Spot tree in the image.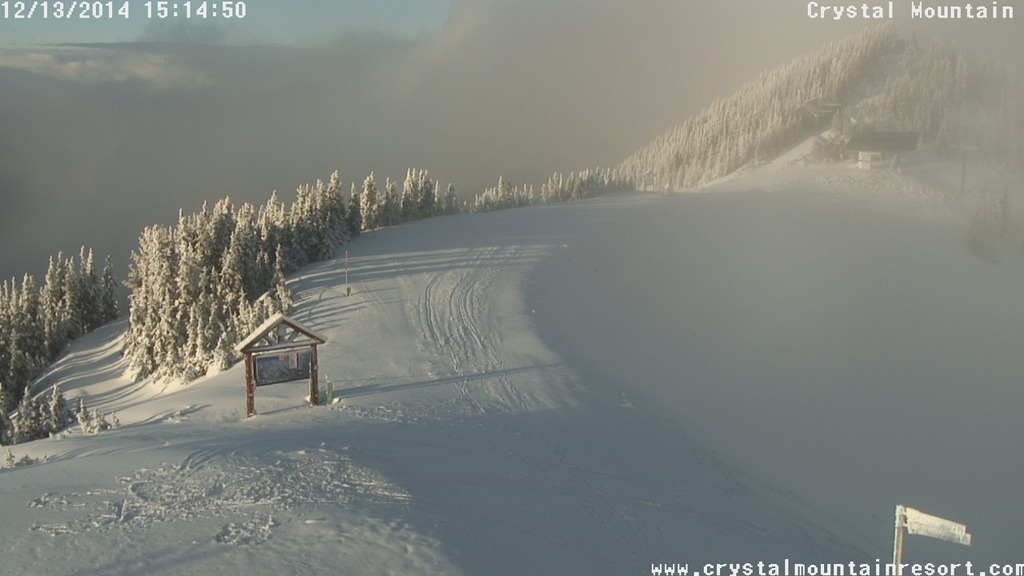
tree found at bbox=(77, 246, 120, 329).
